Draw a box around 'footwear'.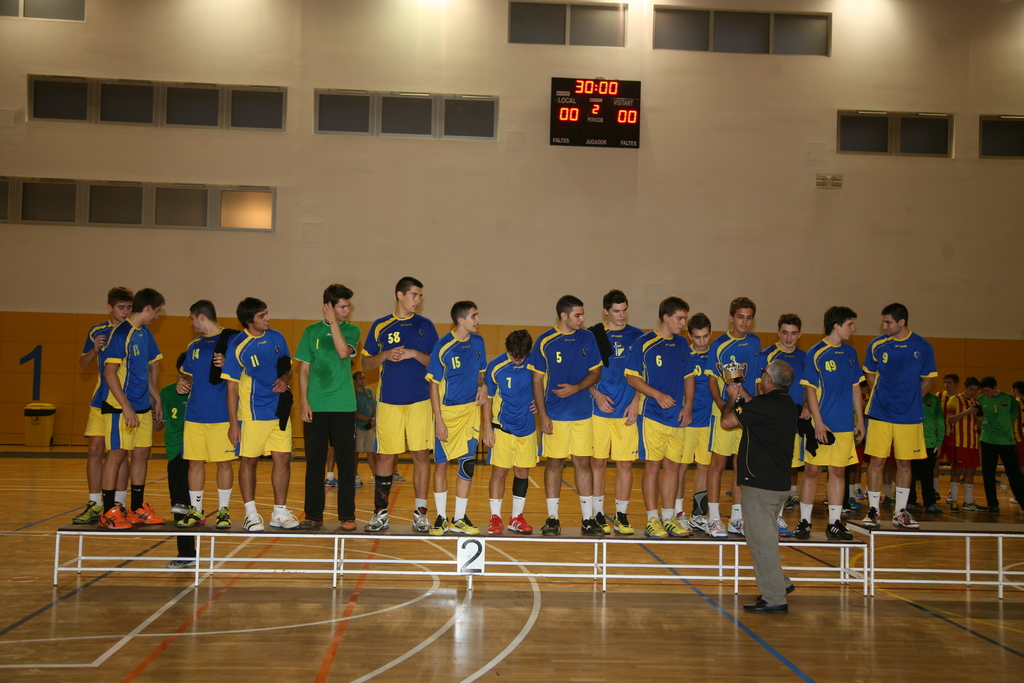
<bbox>127, 502, 168, 526</bbox>.
